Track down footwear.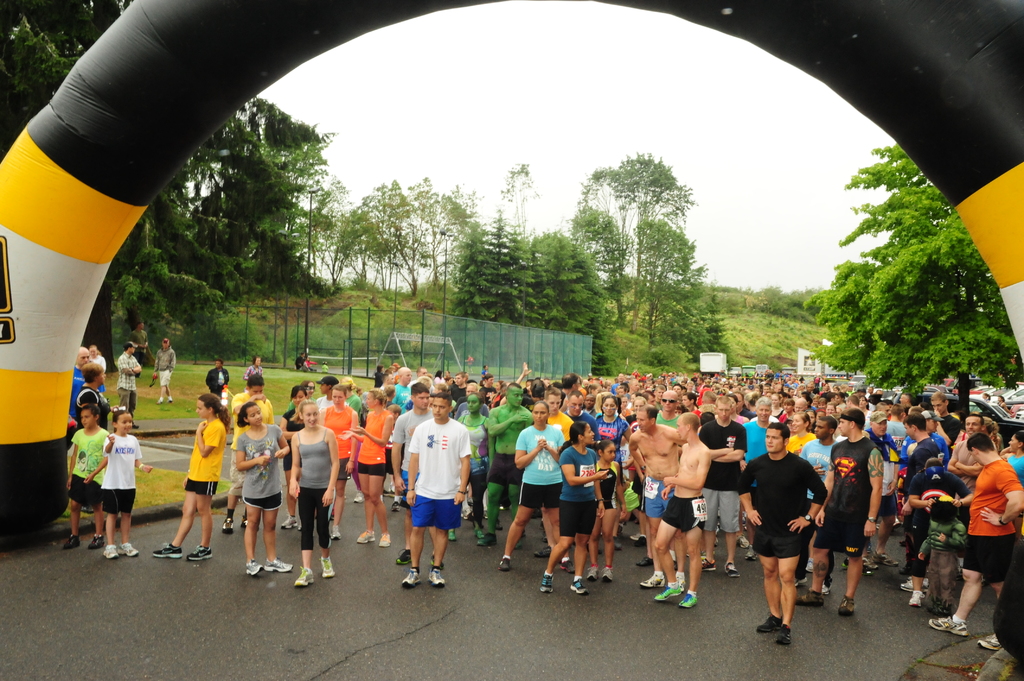
Tracked to region(394, 547, 413, 567).
